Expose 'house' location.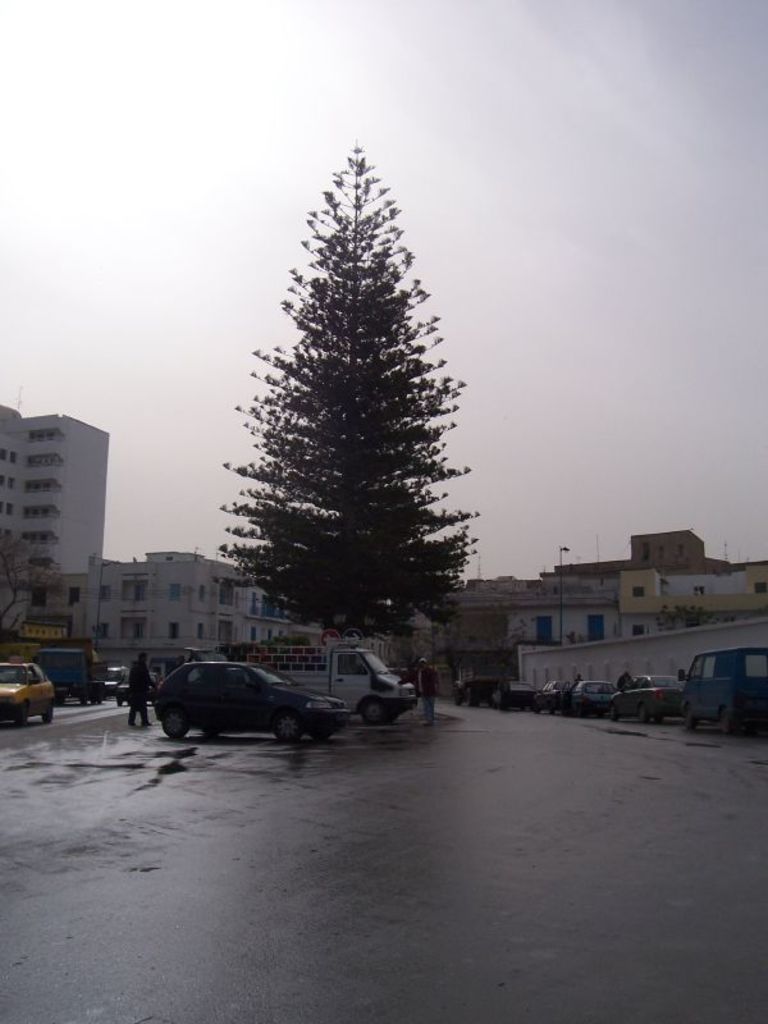
Exposed at (91,544,319,662).
